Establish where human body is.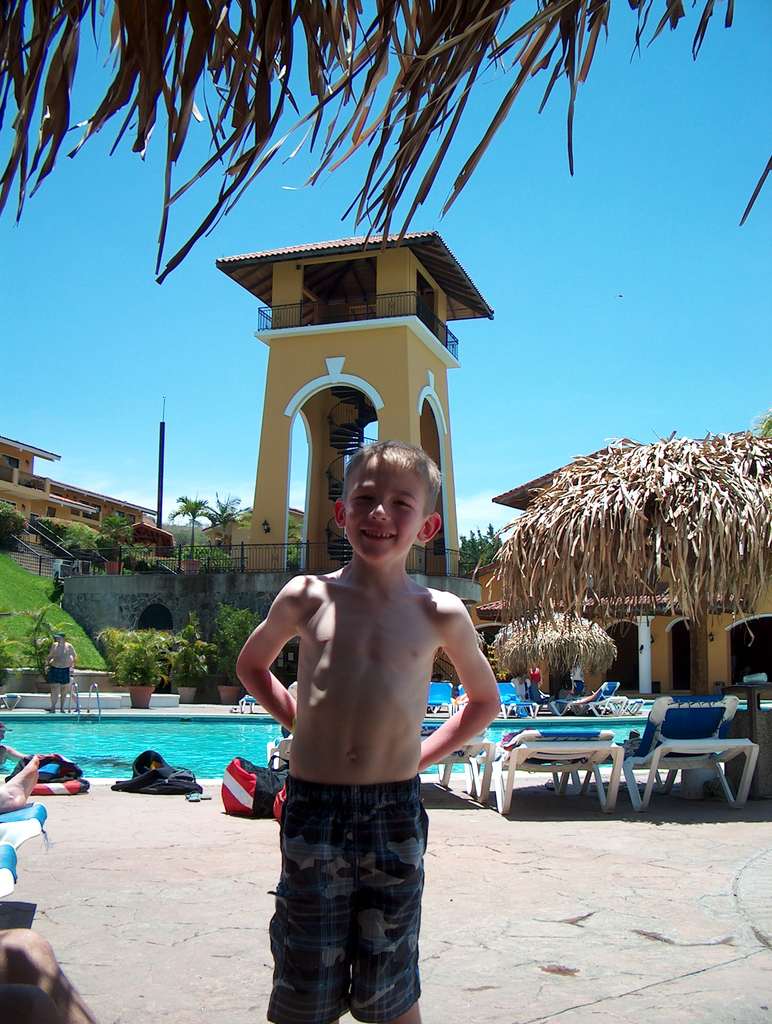
Established at rect(45, 633, 76, 727).
